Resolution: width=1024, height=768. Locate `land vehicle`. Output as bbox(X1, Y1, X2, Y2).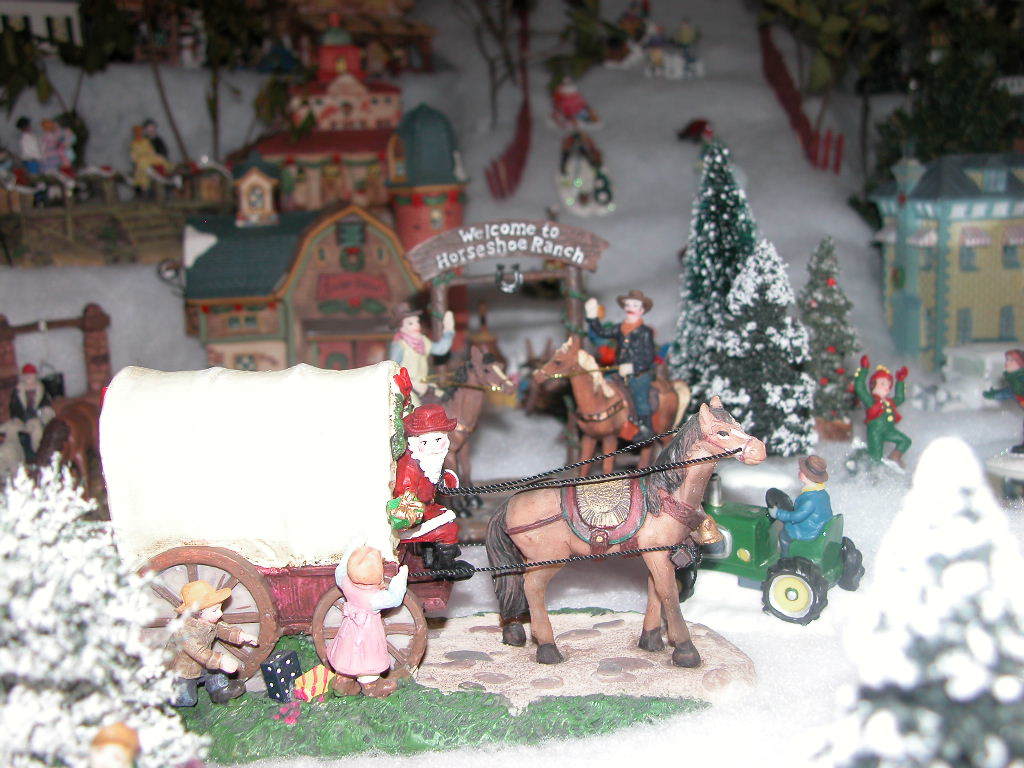
bbox(98, 358, 463, 698).
